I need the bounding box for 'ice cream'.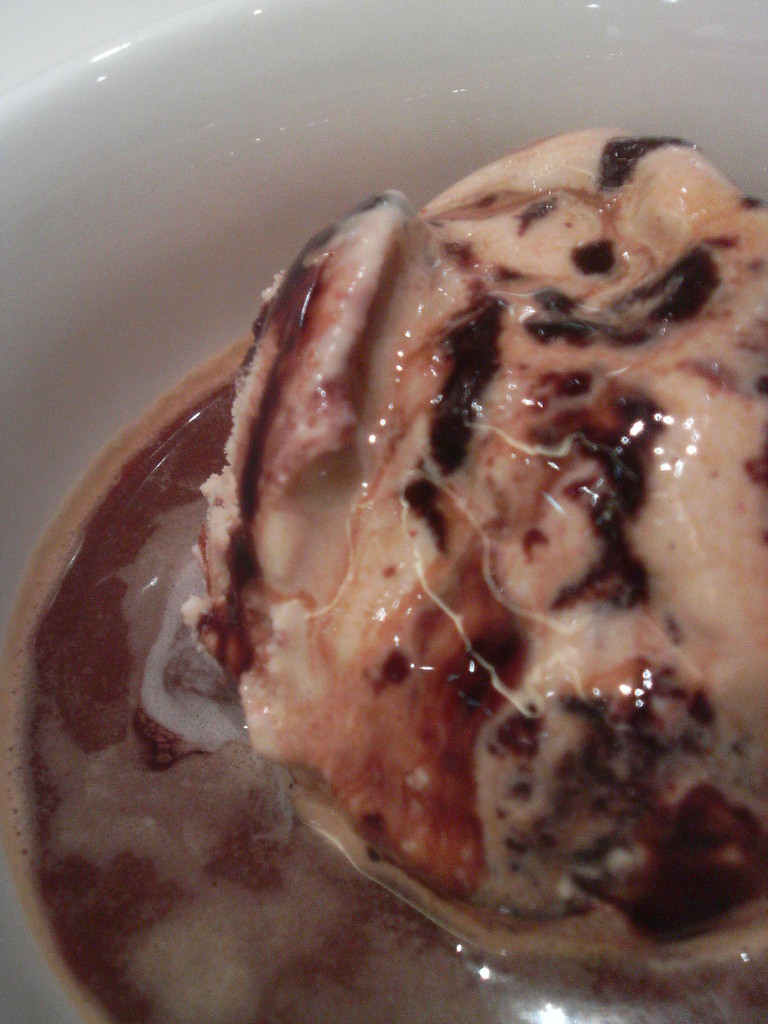
Here it is: (170,123,767,1023).
